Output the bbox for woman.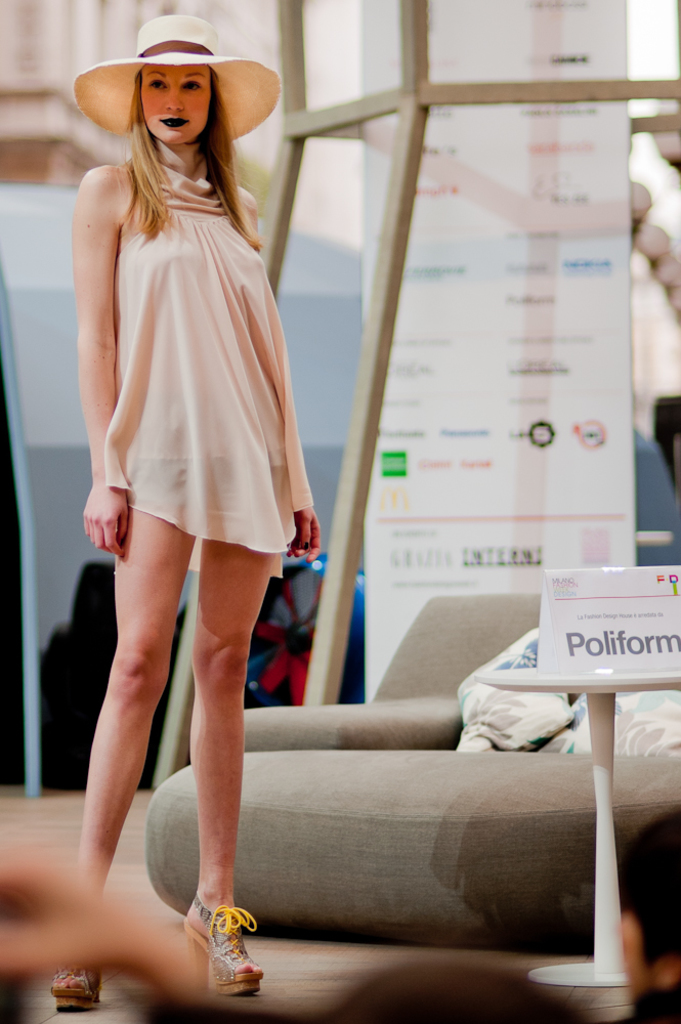
<region>42, 33, 316, 938</region>.
